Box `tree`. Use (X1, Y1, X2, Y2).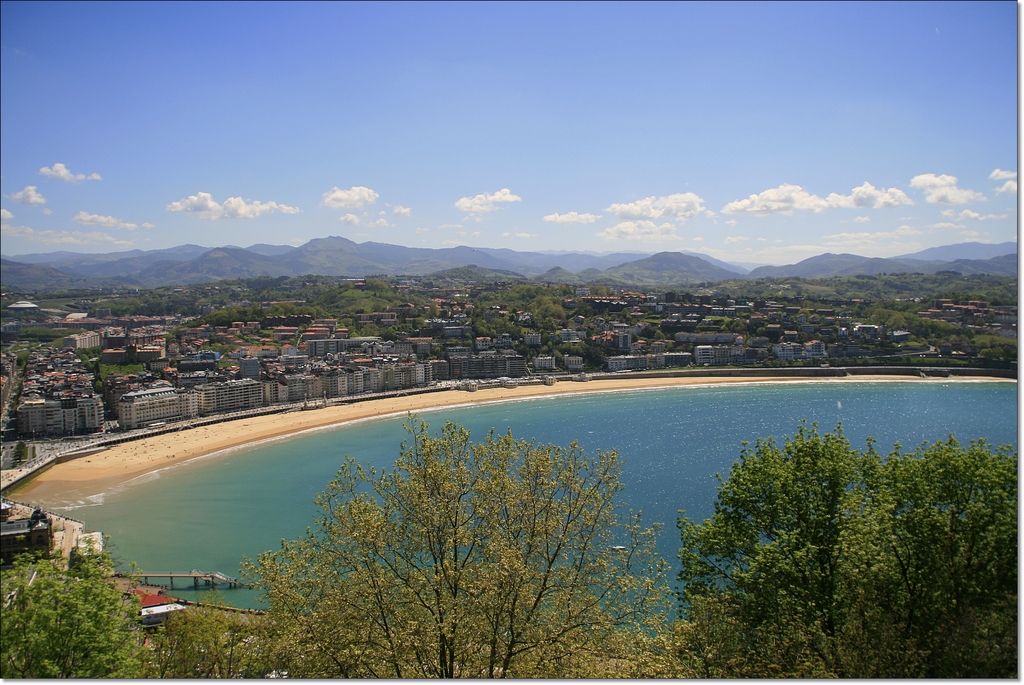
(674, 417, 1023, 684).
